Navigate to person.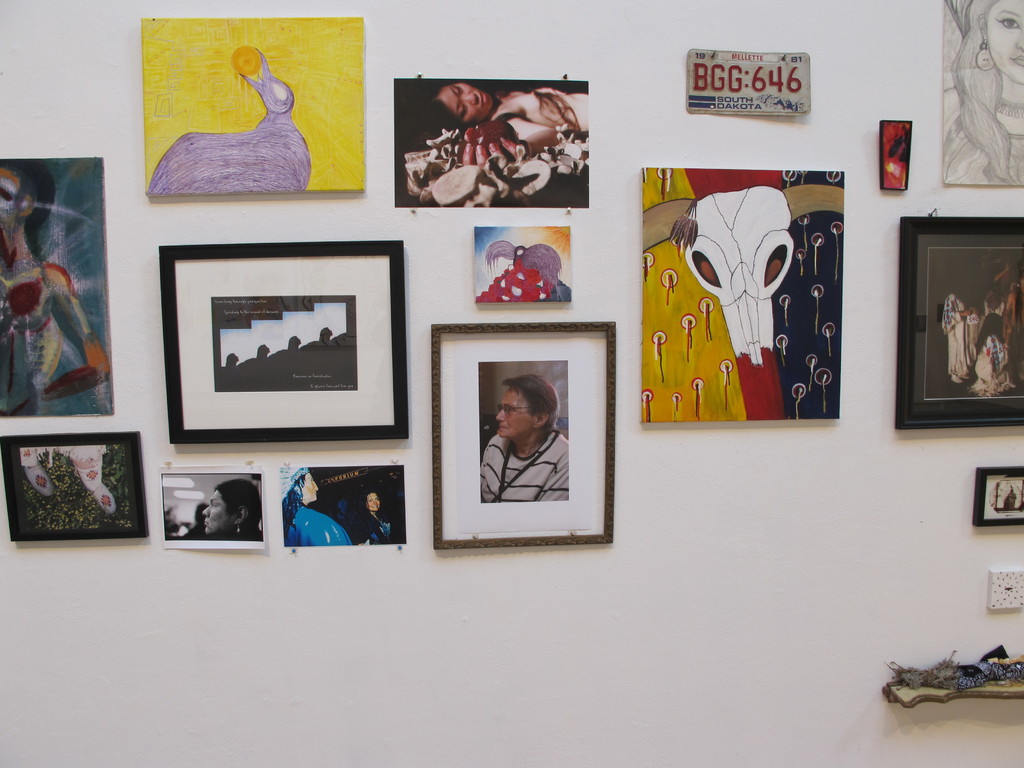
Navigation target: BBox(421, 74, 593, 168).
